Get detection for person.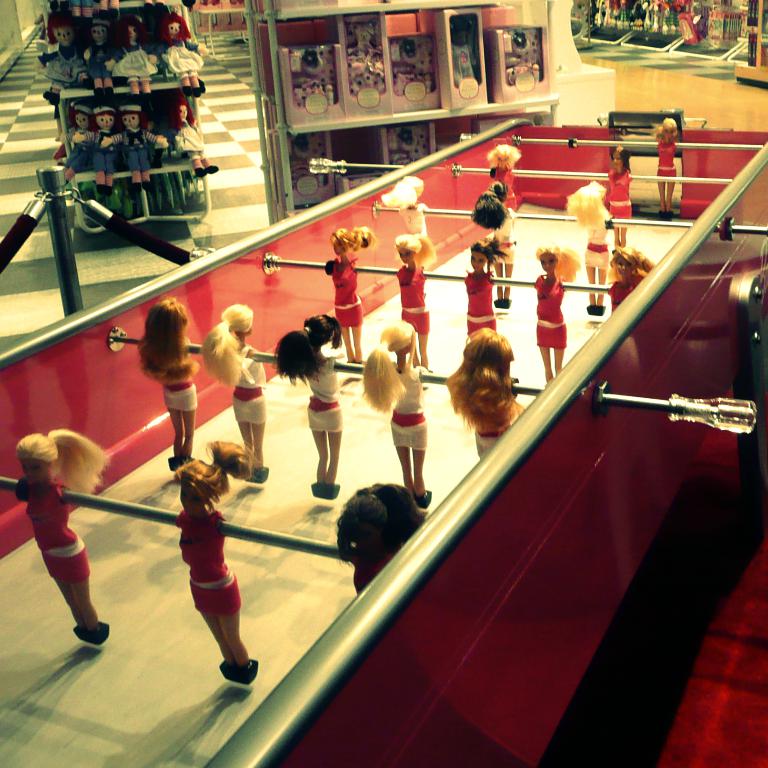
Detection: (652, 117, 682, 220).
